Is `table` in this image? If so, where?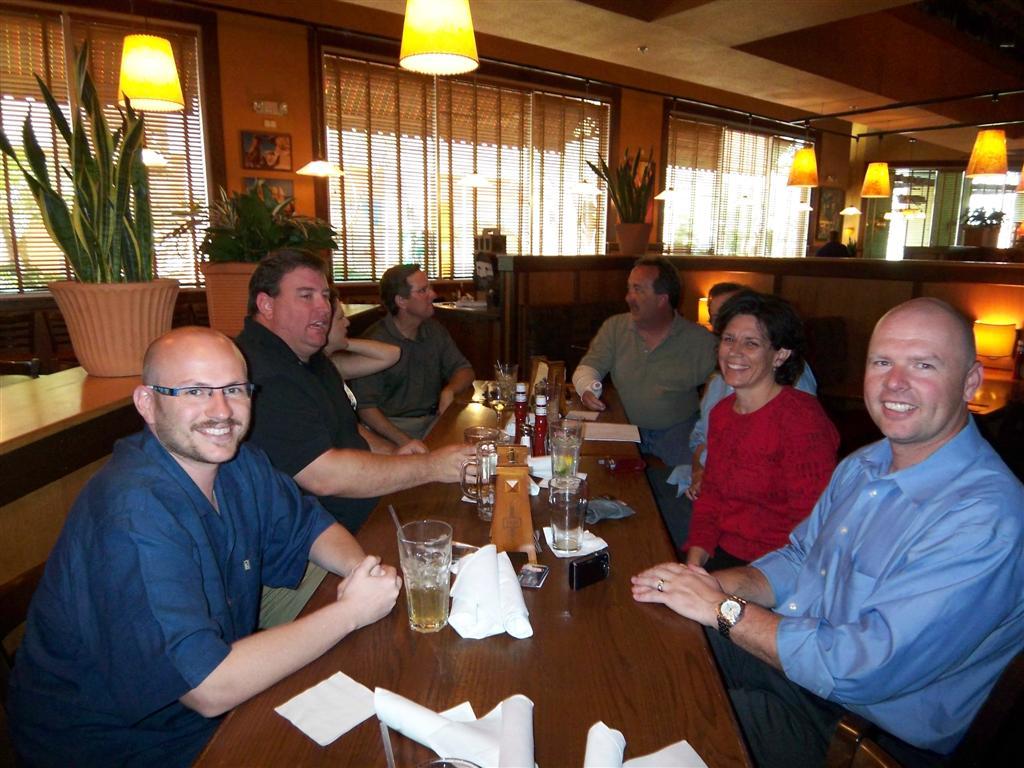
Yes, at crop(264, 408, 771, 756).
